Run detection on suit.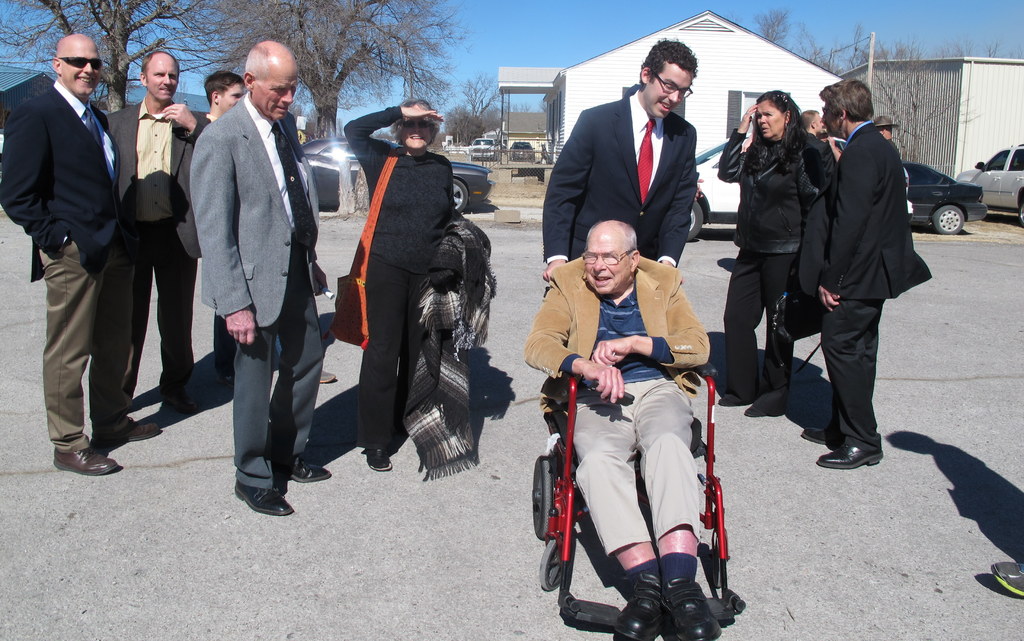
Result: left=539, top=85, right=700, bottom=279.
